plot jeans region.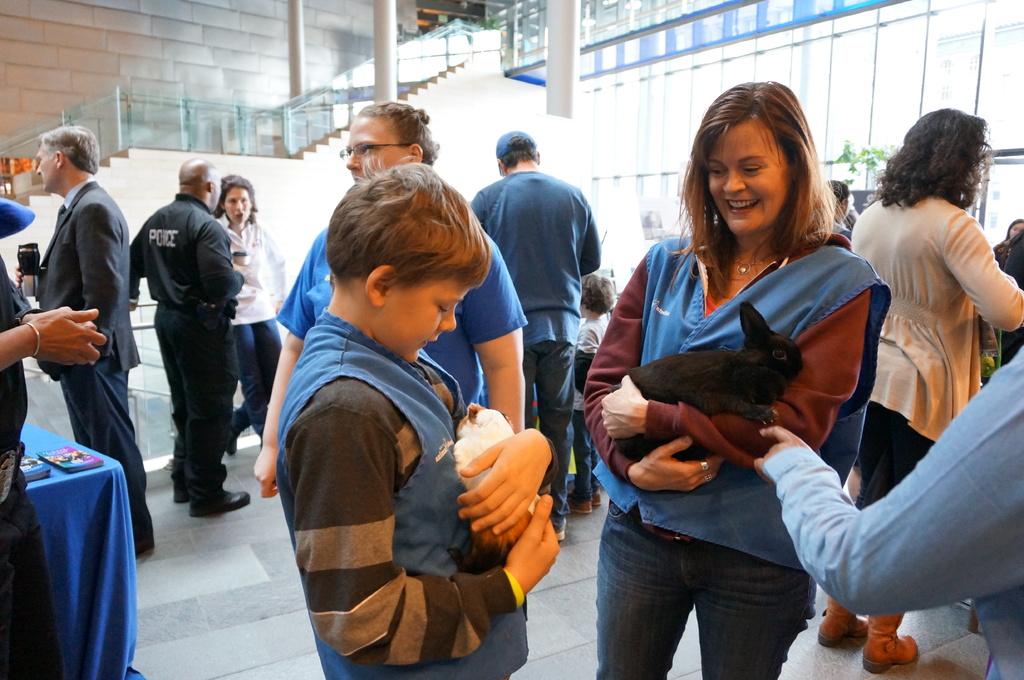
Plotted at <region>222, 320, 284, 456</region>.
